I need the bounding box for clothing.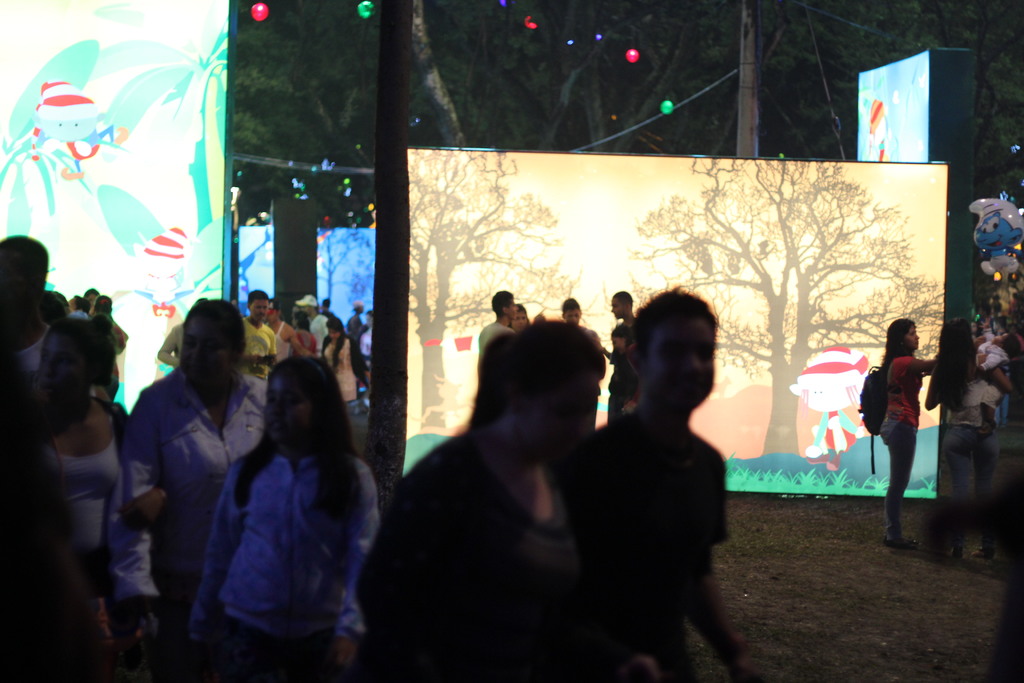
Here it is: rect(570, 413, 737, 682).
